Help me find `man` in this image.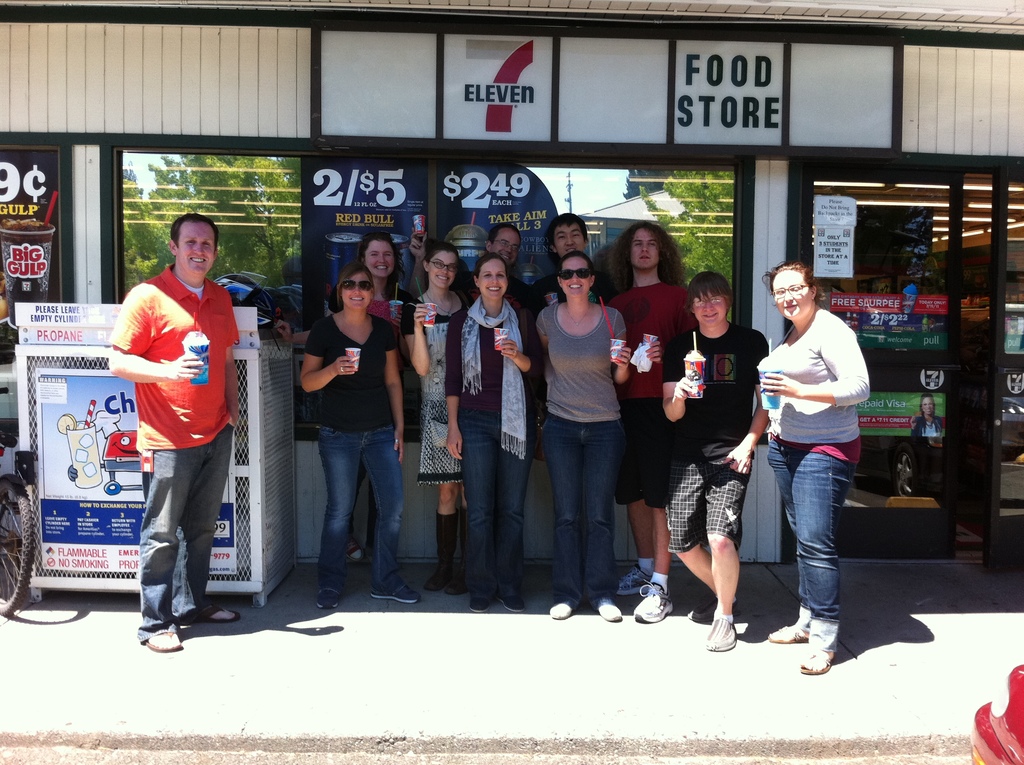
Found it: (x1=100, y1=206, x2=244, y2=654).
